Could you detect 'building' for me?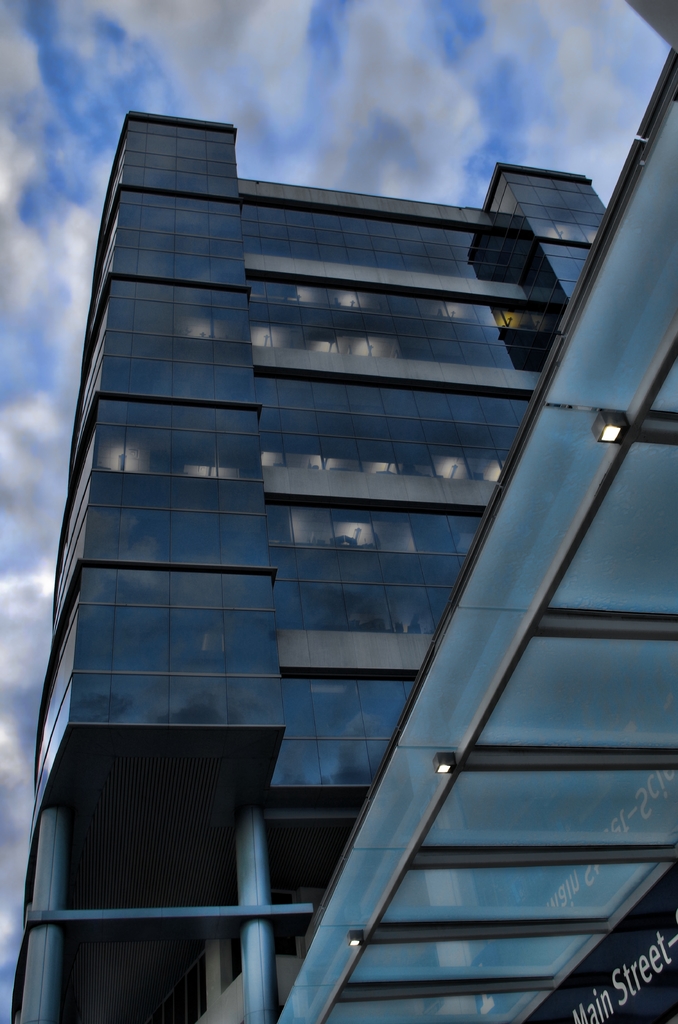
Detection result: [left=11, top=47, right=677, bottom=1023].
